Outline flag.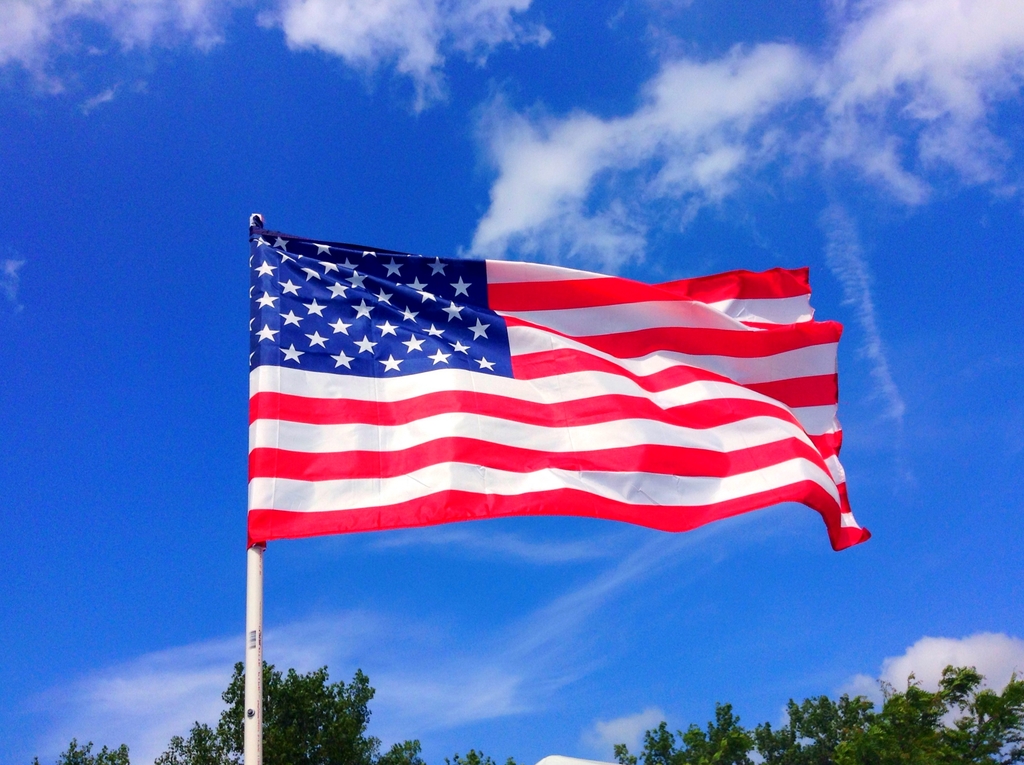
Outline: [left=247, top=221, right=867, bottom=551].
